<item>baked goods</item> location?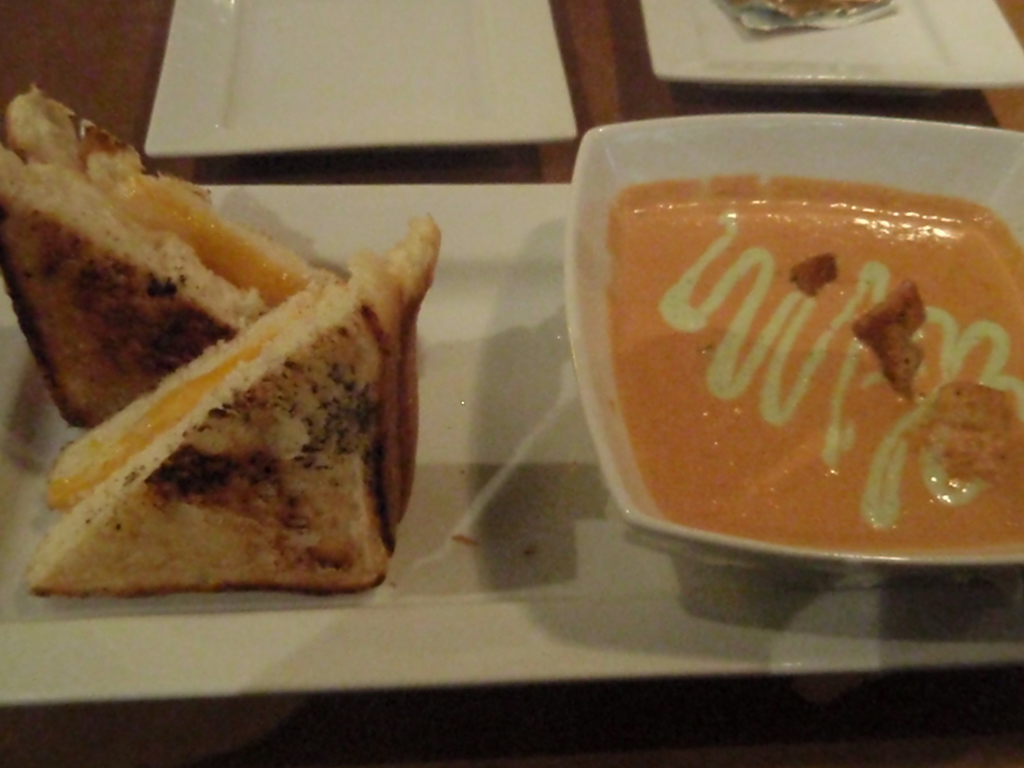
{"x1": 15, "y1": 210, "x2": 445, "y2": 600}
